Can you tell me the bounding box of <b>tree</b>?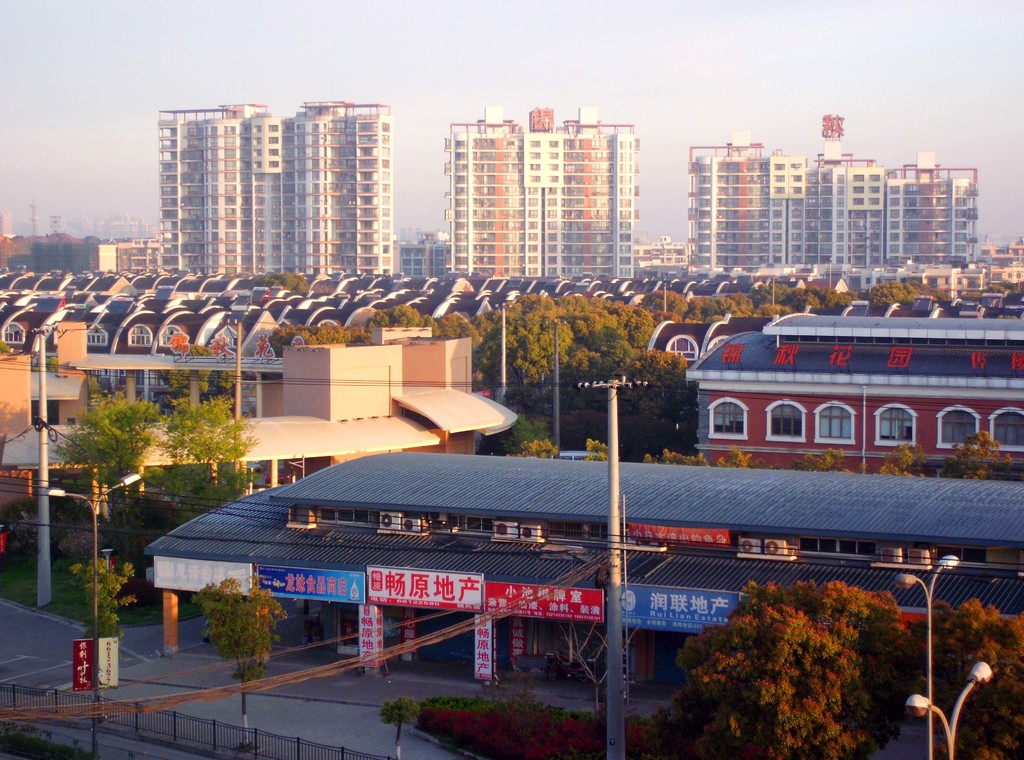
select_region(677, 578, 913, 759).
